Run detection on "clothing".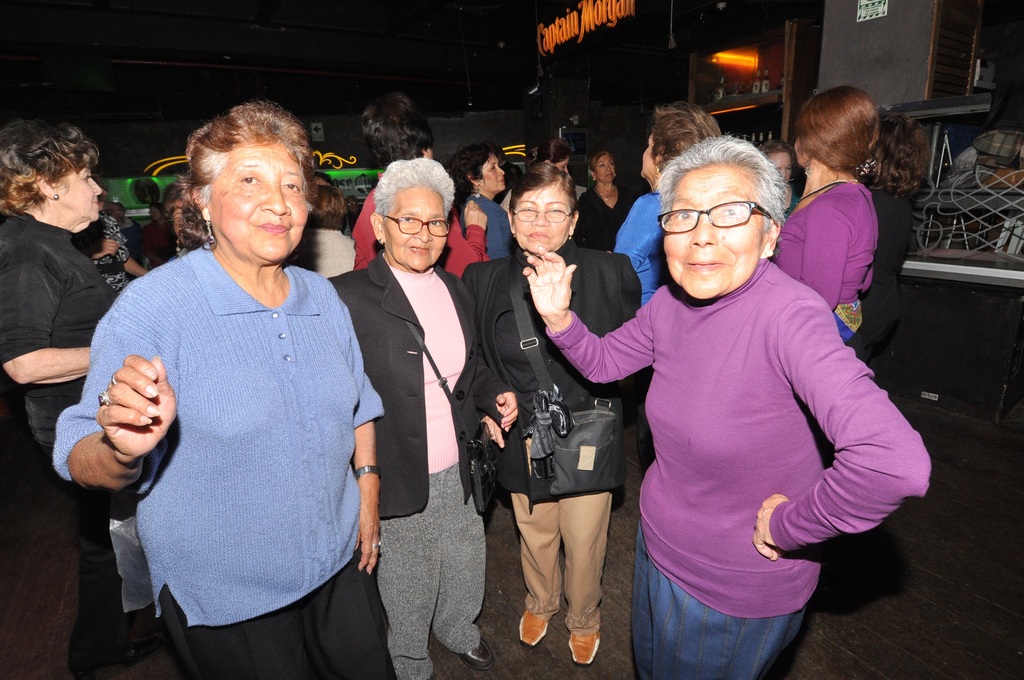
Result: bbox=[74, 211, 131, 296].
